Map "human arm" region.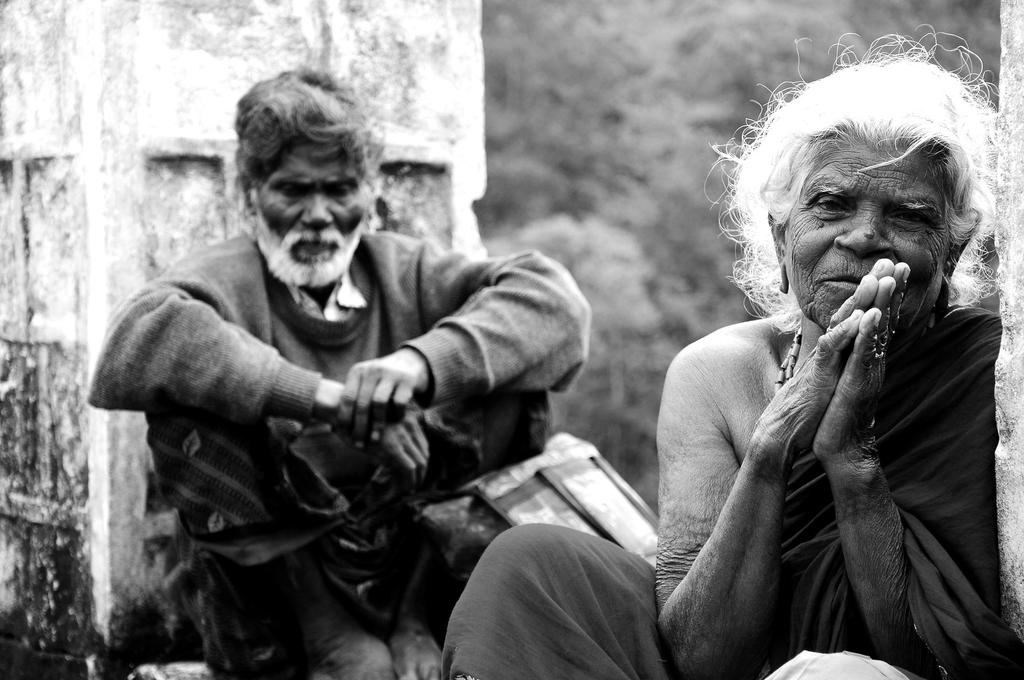
Mapped to [659,255,896,679].
